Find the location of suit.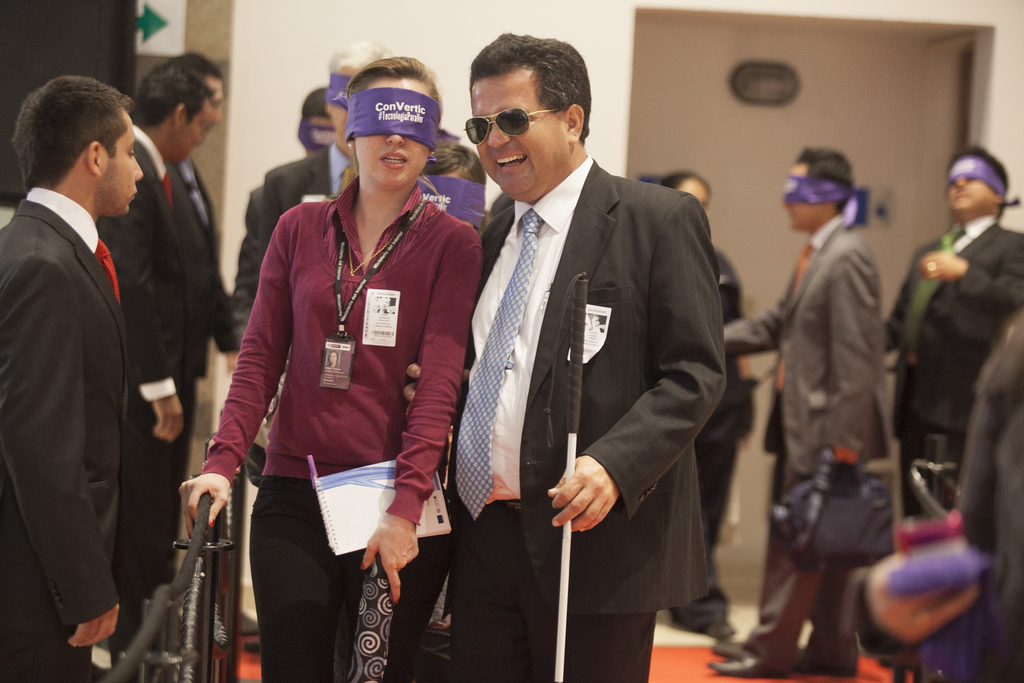
Location: box(483, 160, 735, 682).
